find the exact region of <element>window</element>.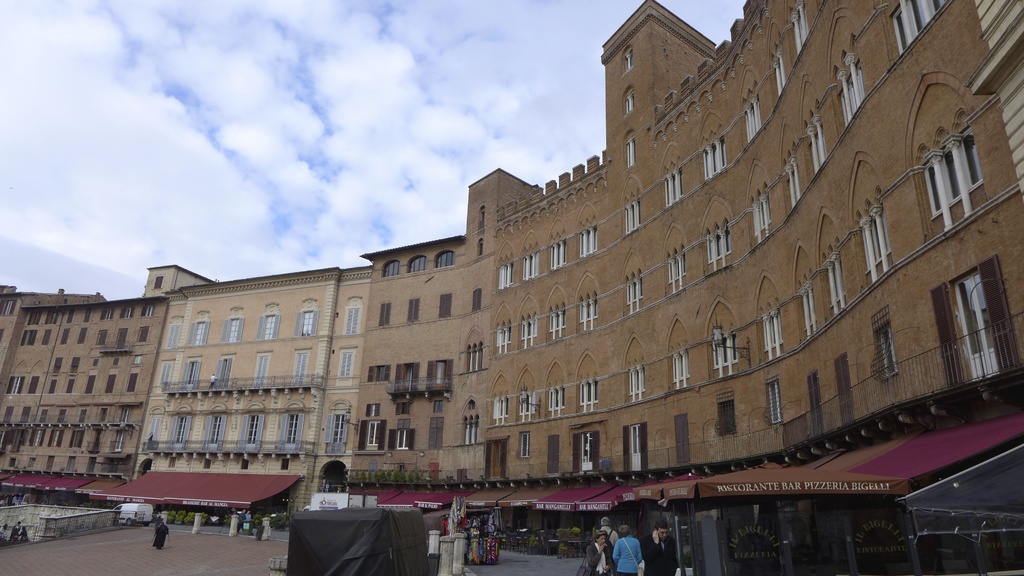
Exact region: 794,277,834,351.
